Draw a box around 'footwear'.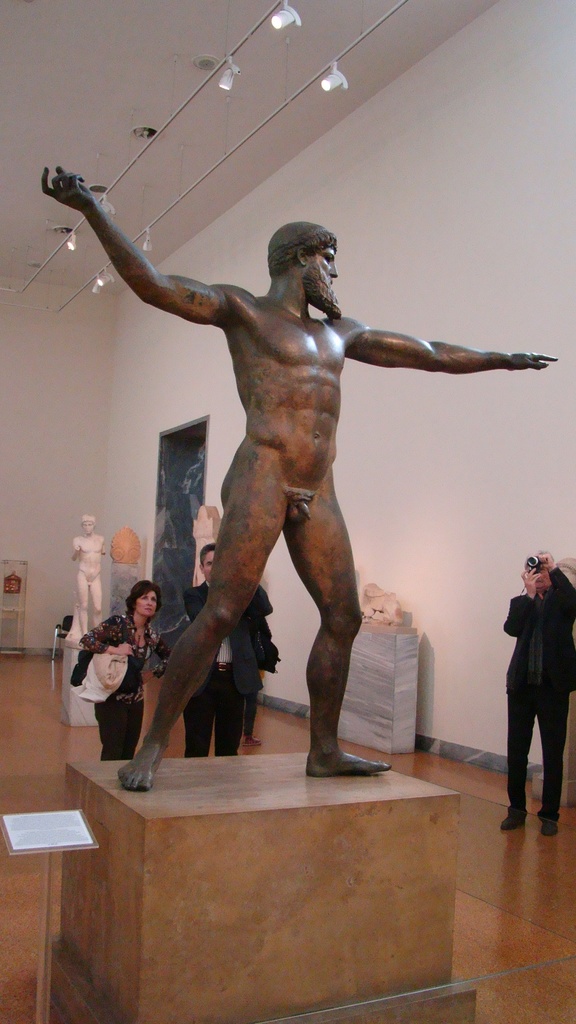
541/811/556/835.
